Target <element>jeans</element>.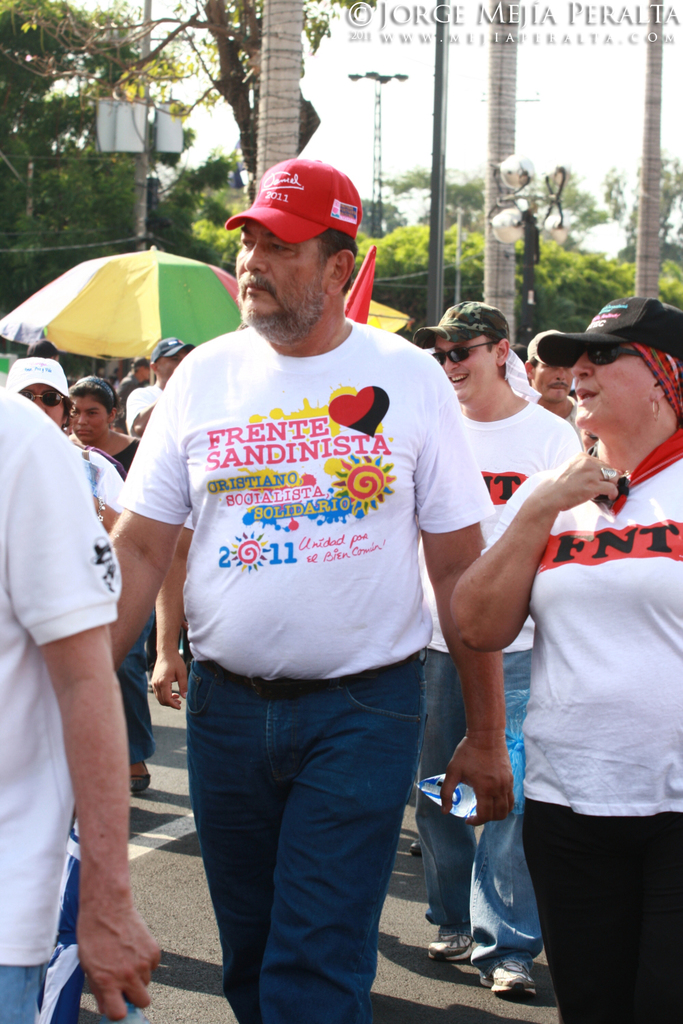
Target region: [x1=535, y1=806, x2=682, y2=1022].
